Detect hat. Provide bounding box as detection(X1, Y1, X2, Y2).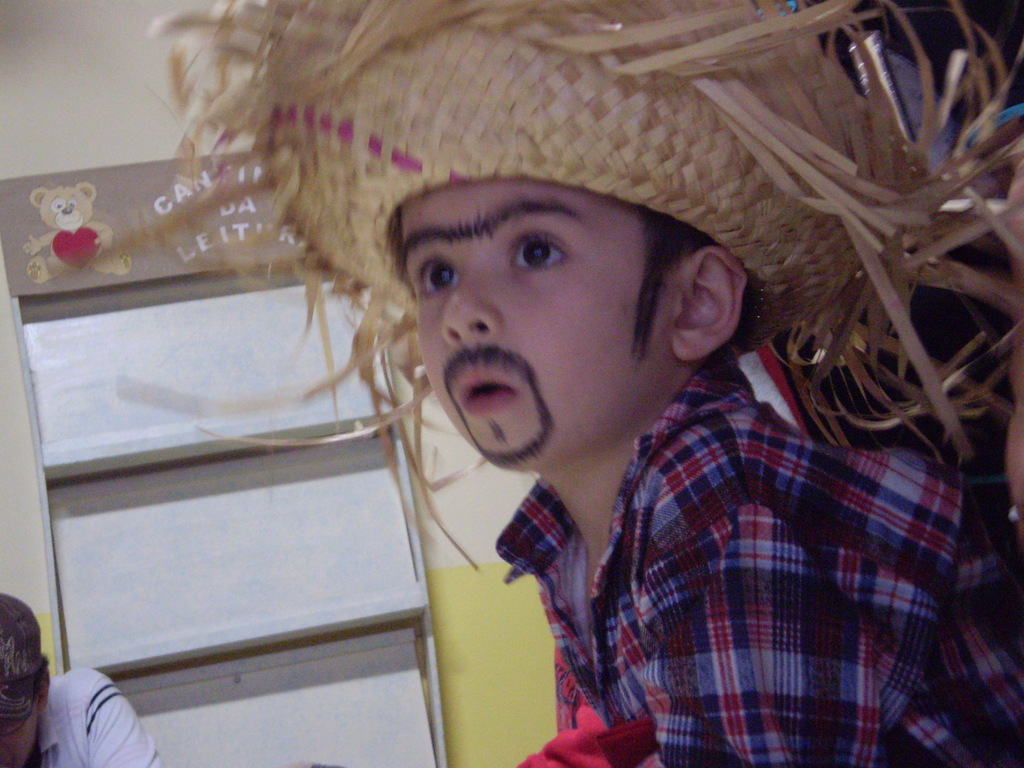
detection(45, 0, 1023, 578).
